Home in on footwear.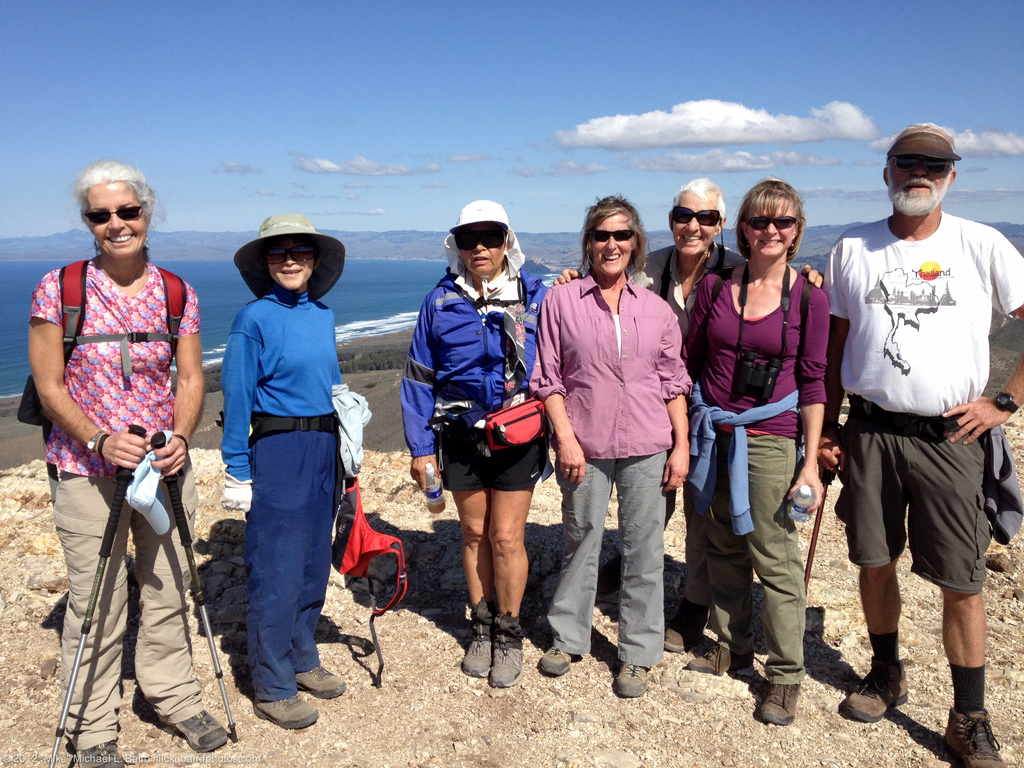
Homed in at <region>293, 668, 342, 696</region>.
